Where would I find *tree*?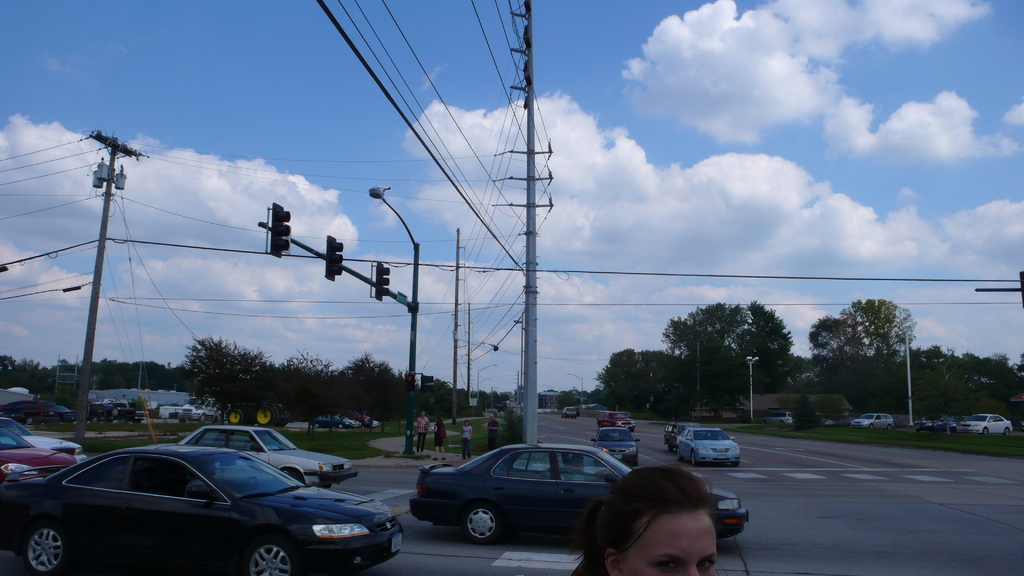
At <box>595,346,663,422</box>.
